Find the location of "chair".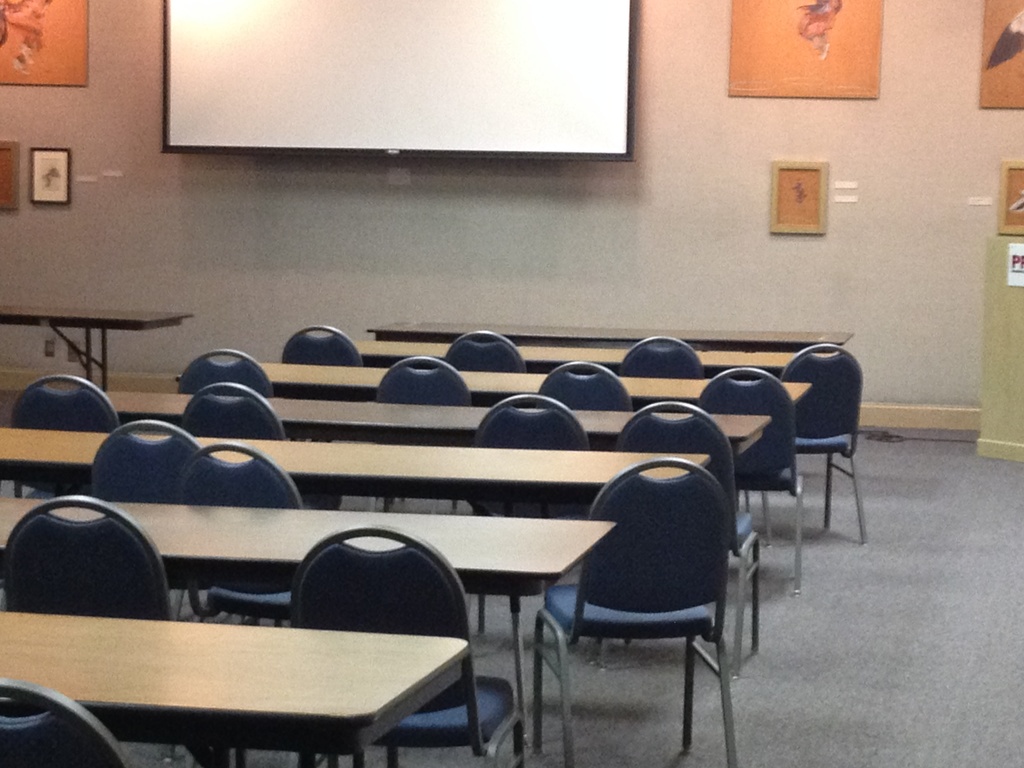
Location: bbox=(749, 341, 868, 542).
